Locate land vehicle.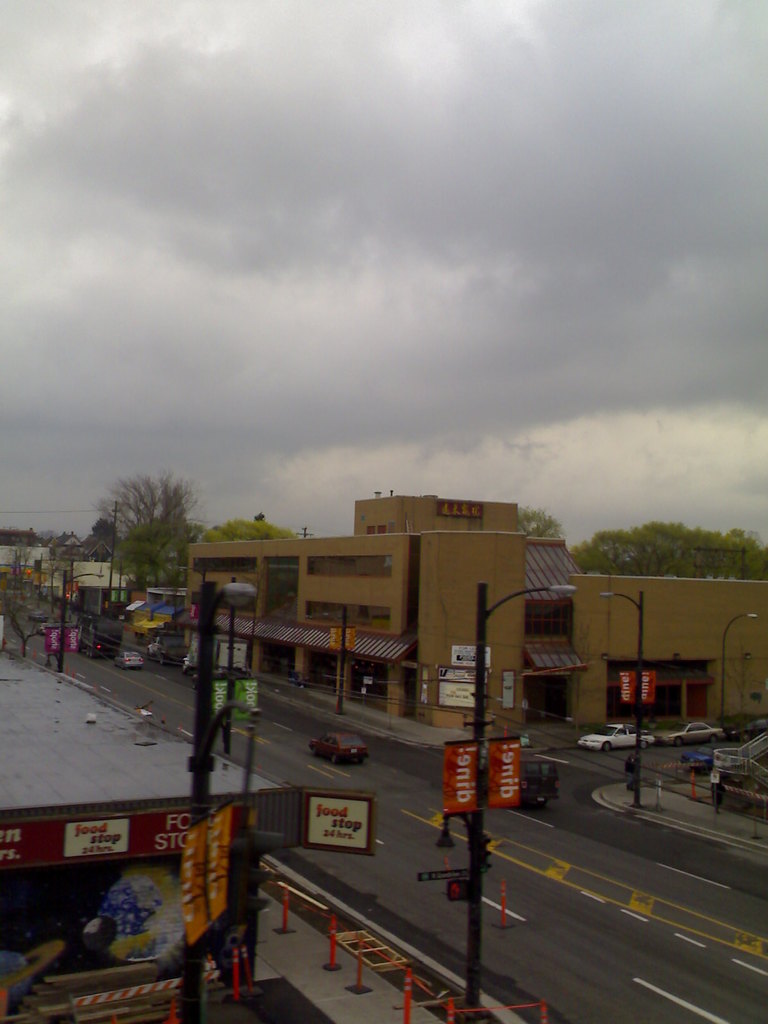
Bounding box: region(520, 760, 554, 806).
